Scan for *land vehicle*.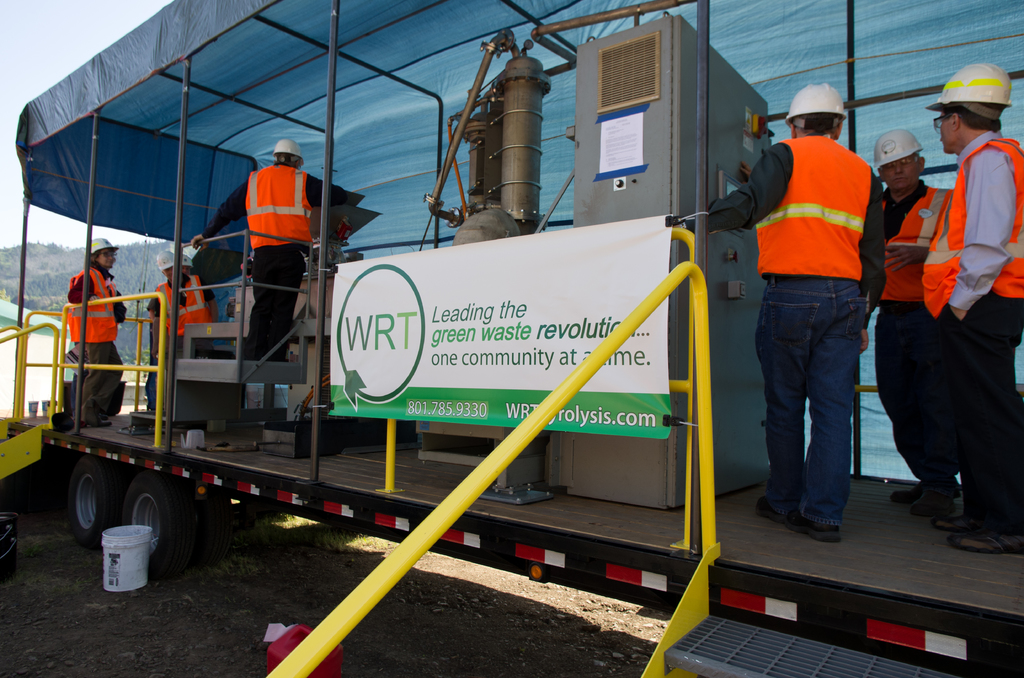
Scan result: [left=0, top=0, right=1023, bottom=677].
